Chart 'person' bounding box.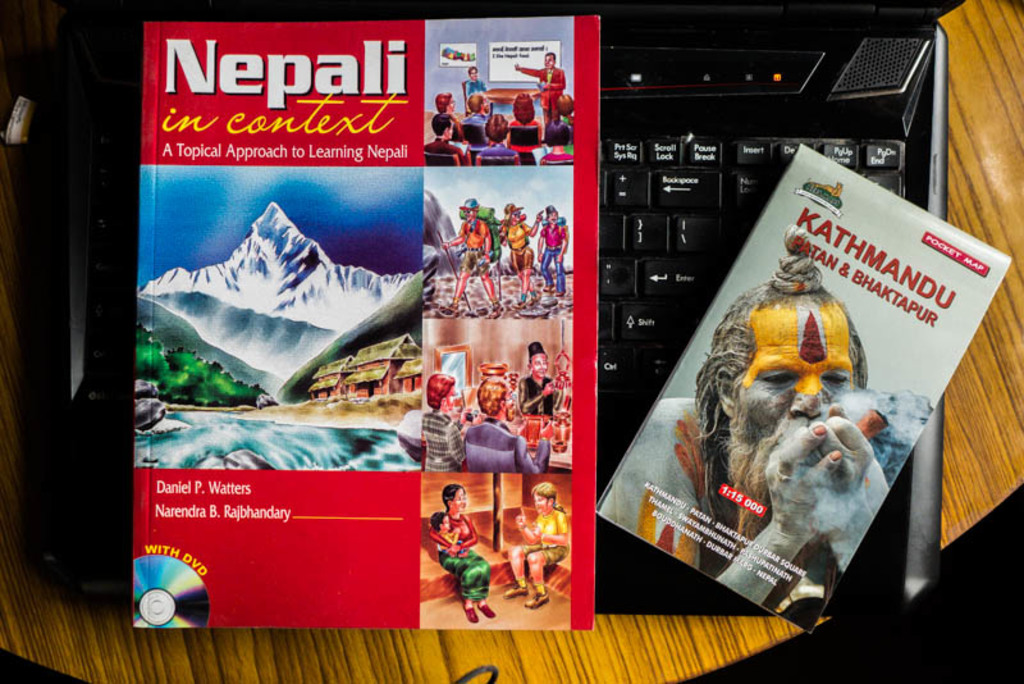
Charted: <bbox>420, 370, 465, 470</bbox>.
